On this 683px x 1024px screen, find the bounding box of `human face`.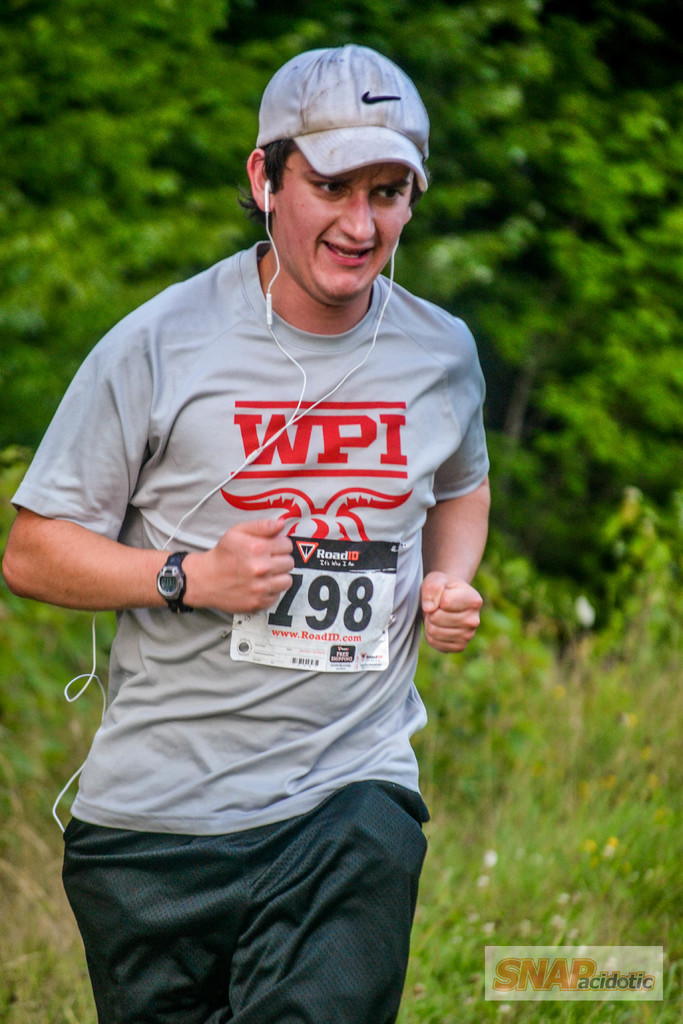
Bounding box: bbox(274, 148, 409, 305).
